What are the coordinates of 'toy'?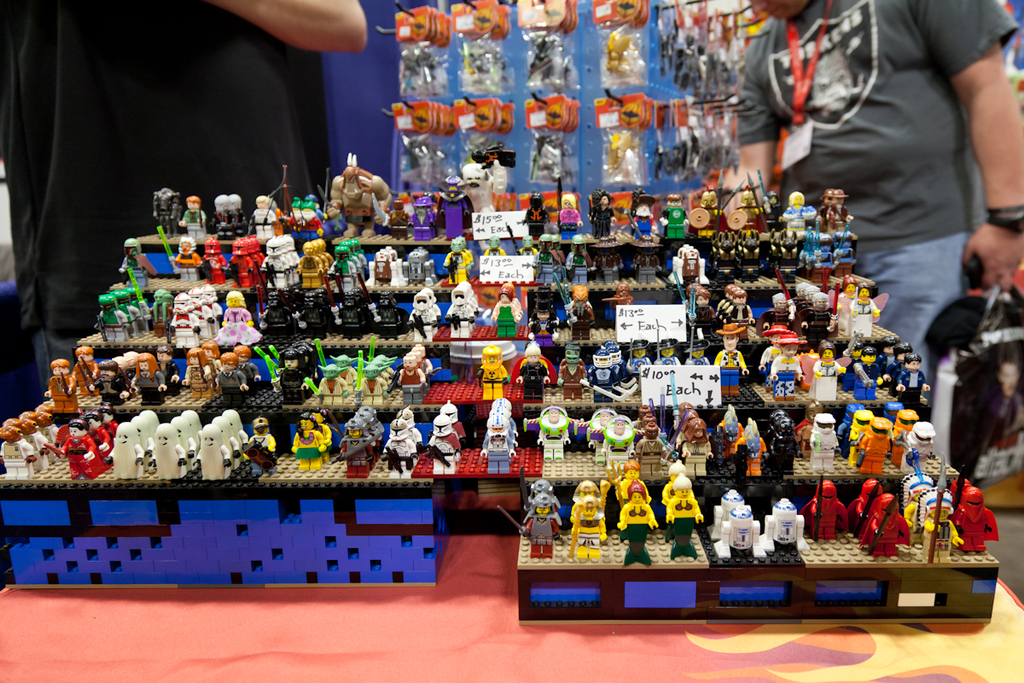
crop(602, 340, 628, 371).
